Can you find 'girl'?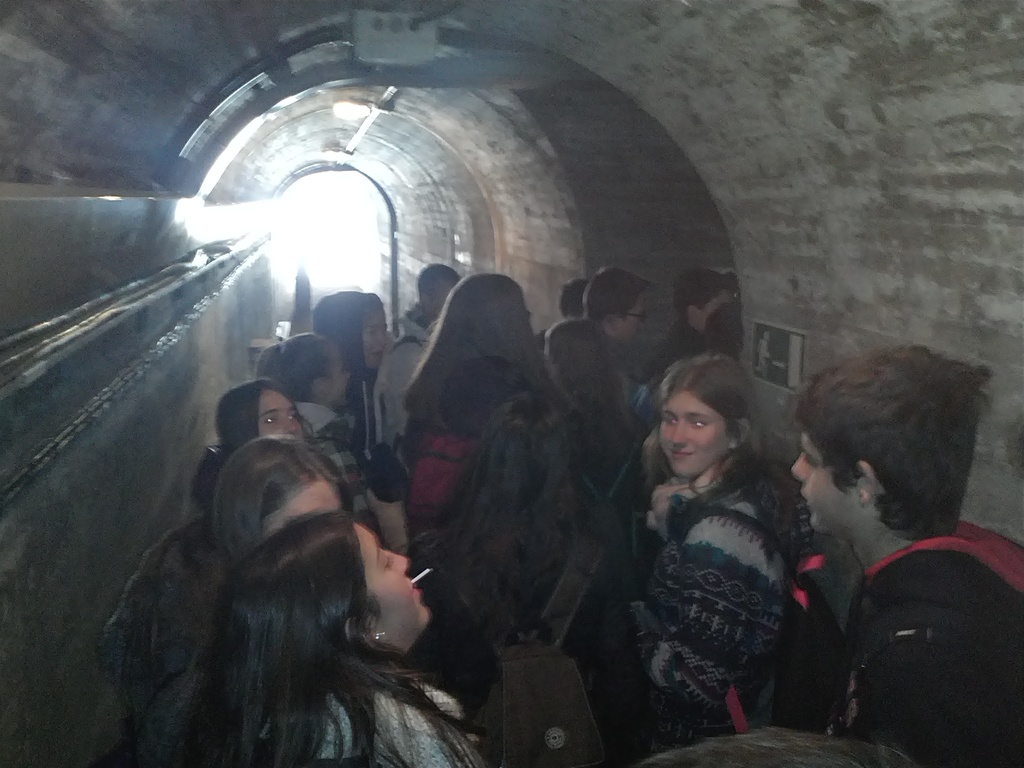
Yes, bounding box: [490,323,662,643].
